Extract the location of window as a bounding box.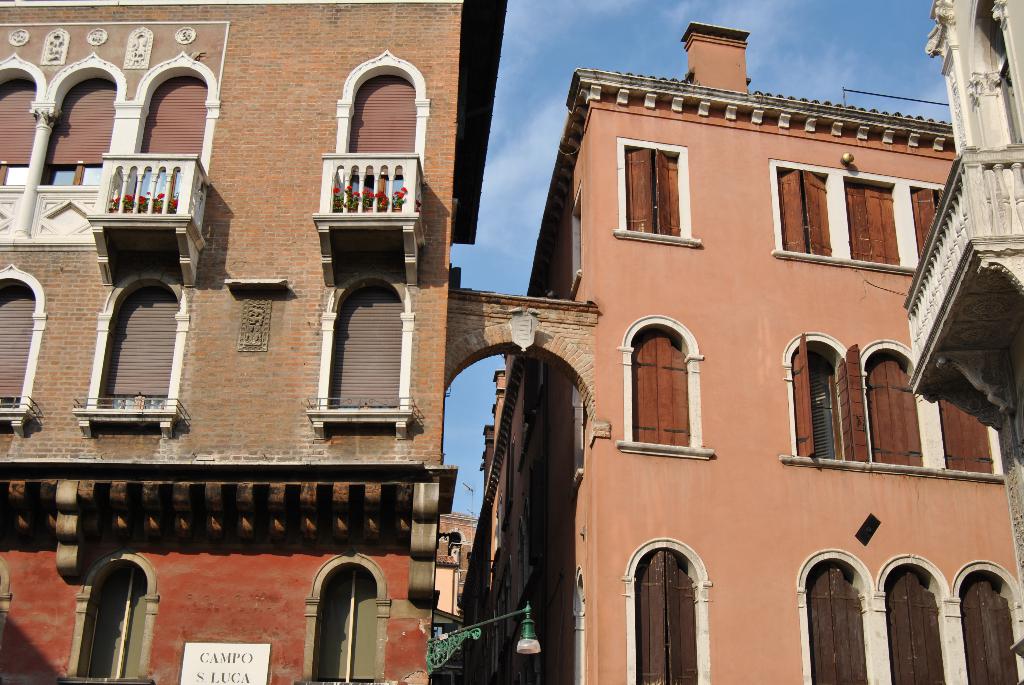
<box>767,157,948,274</box>.
